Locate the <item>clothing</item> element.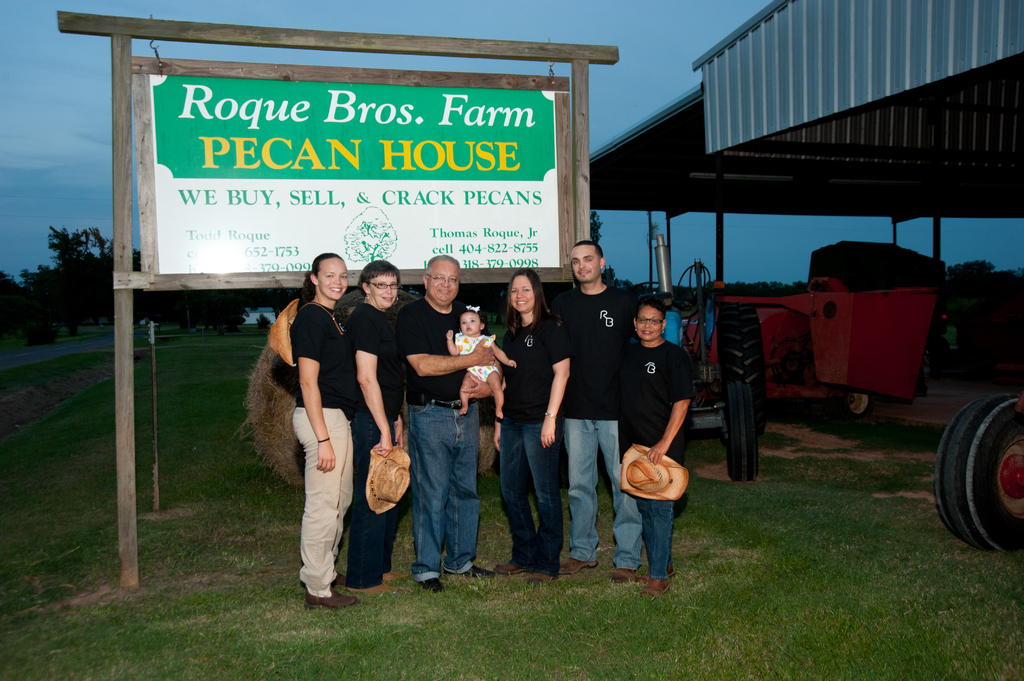
Element bbox: 548 271 634 564.
